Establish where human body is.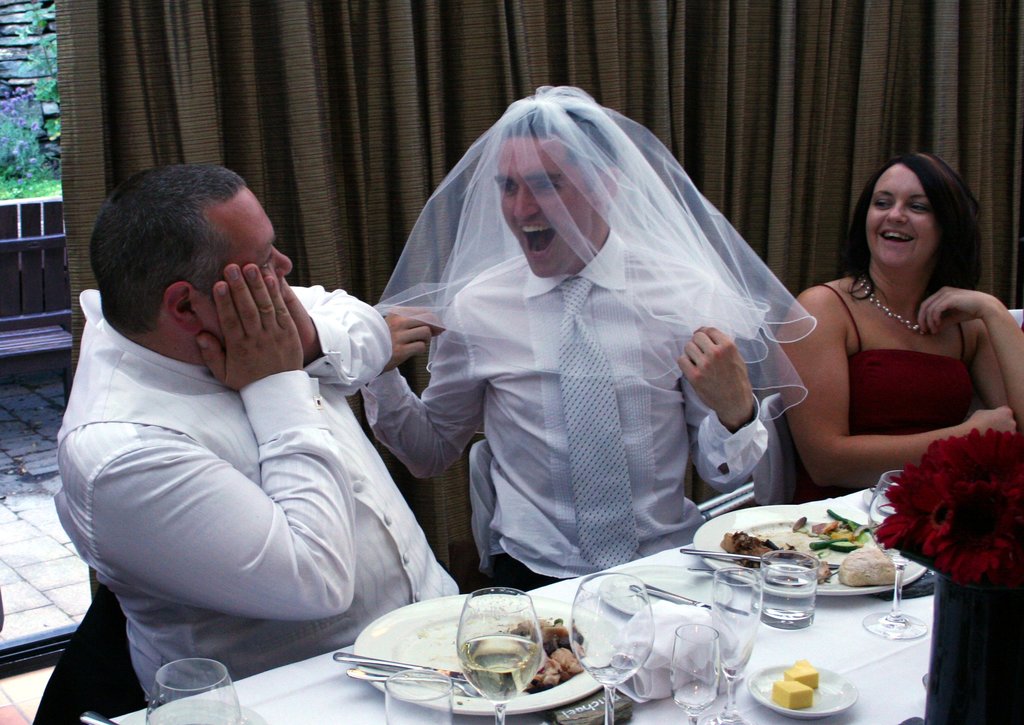
Established at [x1=787, y1=155, x2=996, y2=557].
